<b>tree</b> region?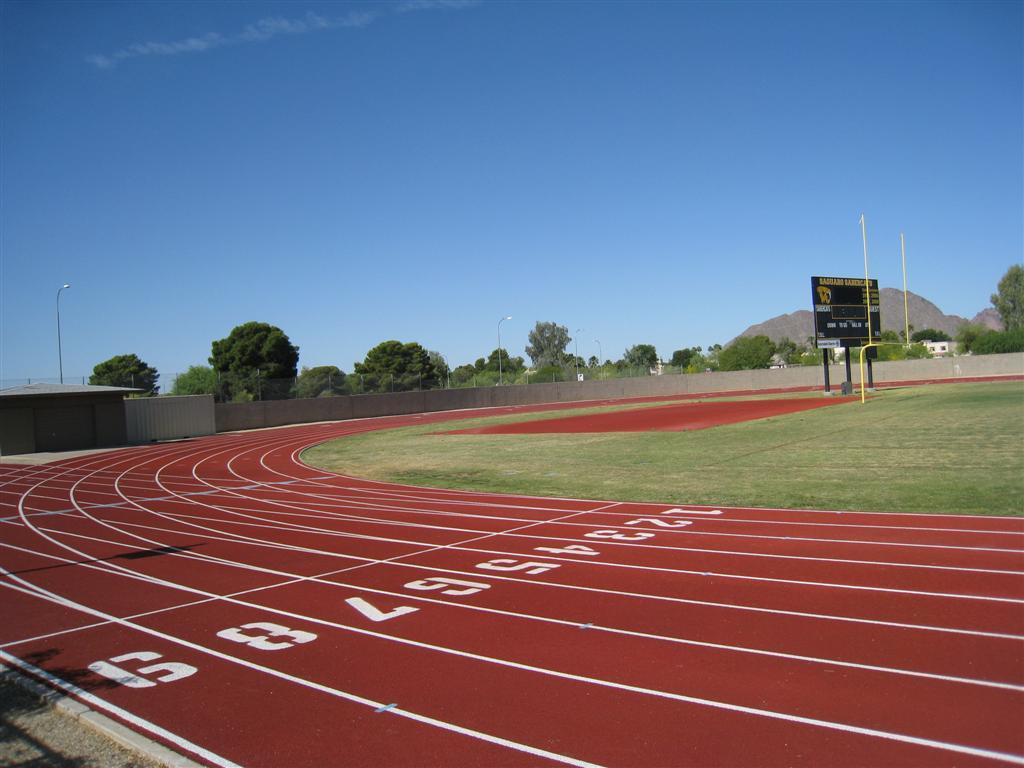
<region>84, 346, 157, 412</region>
